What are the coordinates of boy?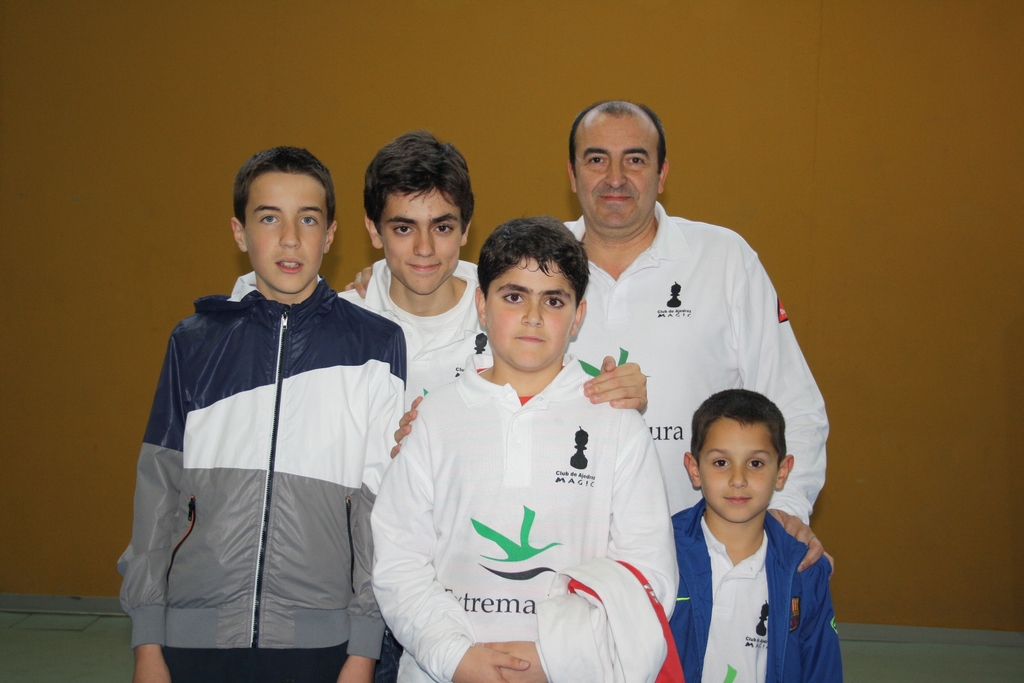
Rect(341, 129, 645, 457).
